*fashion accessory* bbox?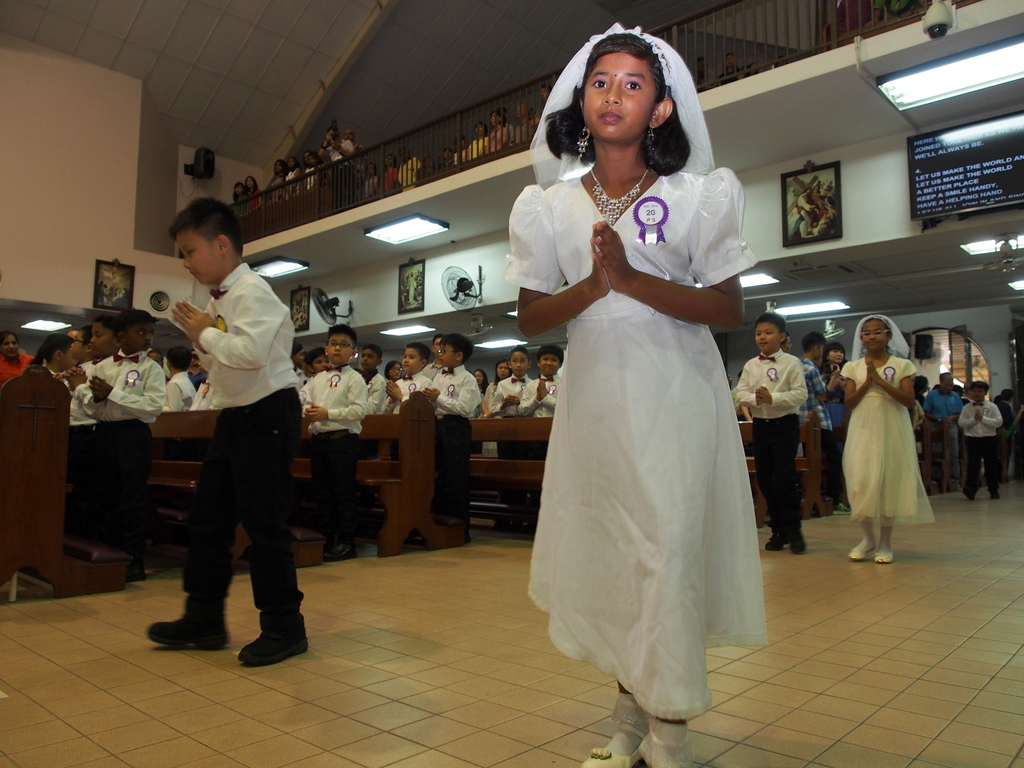
578,723,644,767
